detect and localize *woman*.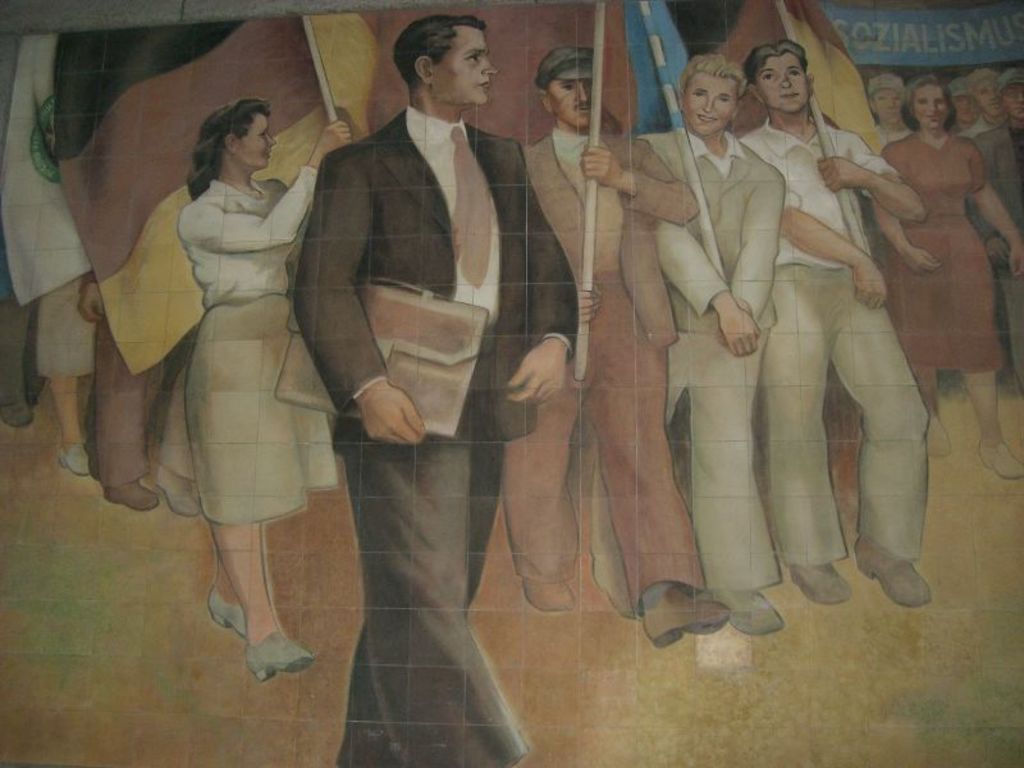
Localized at bbox=(868, 70, 1023, 476).
